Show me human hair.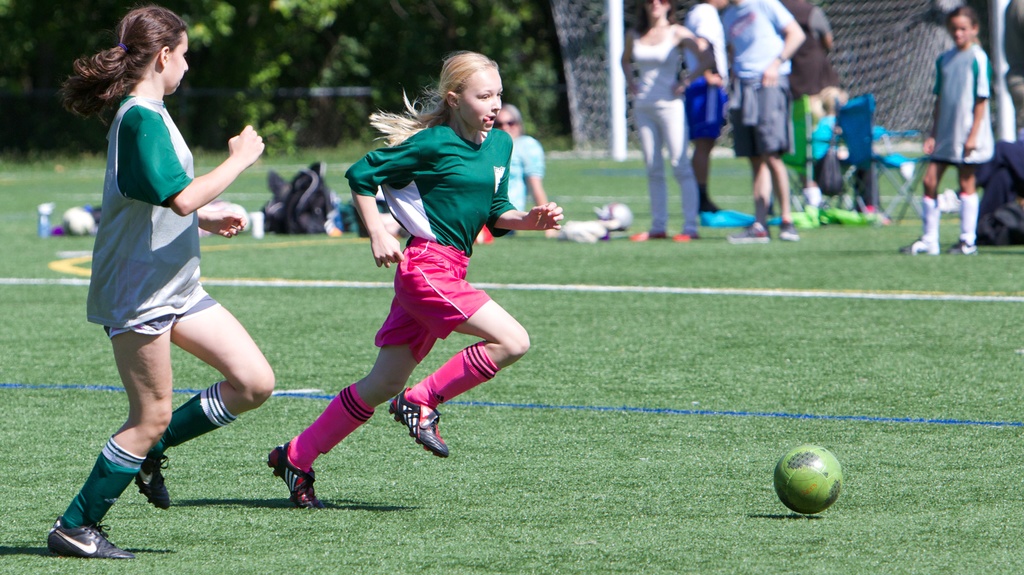
human hair is here: [363, 46, 497, 147].
